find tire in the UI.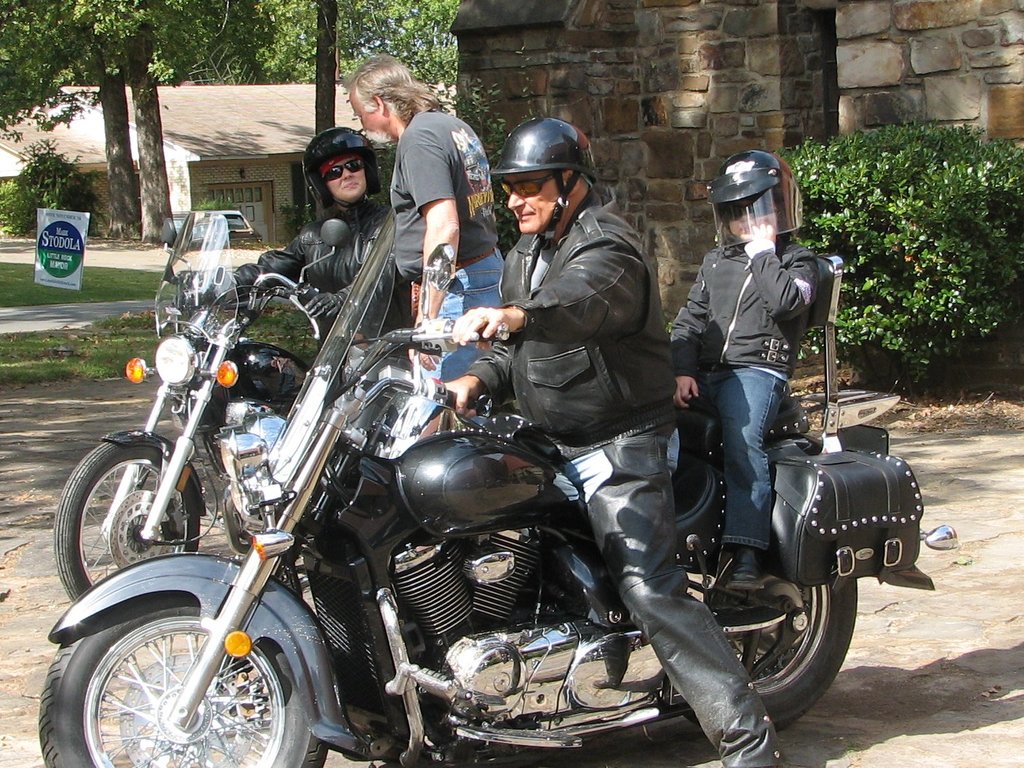
UI element at [692,575,857,726].
